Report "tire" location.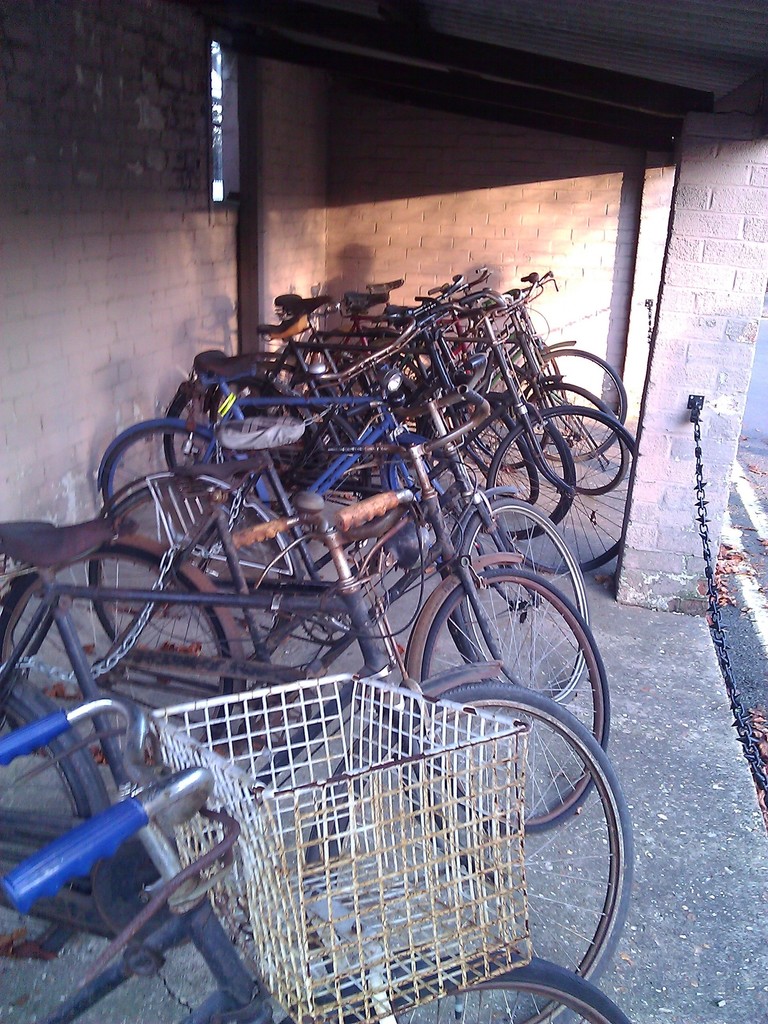
Report: (x1=518, y1=382, x2=630, y2=495).
